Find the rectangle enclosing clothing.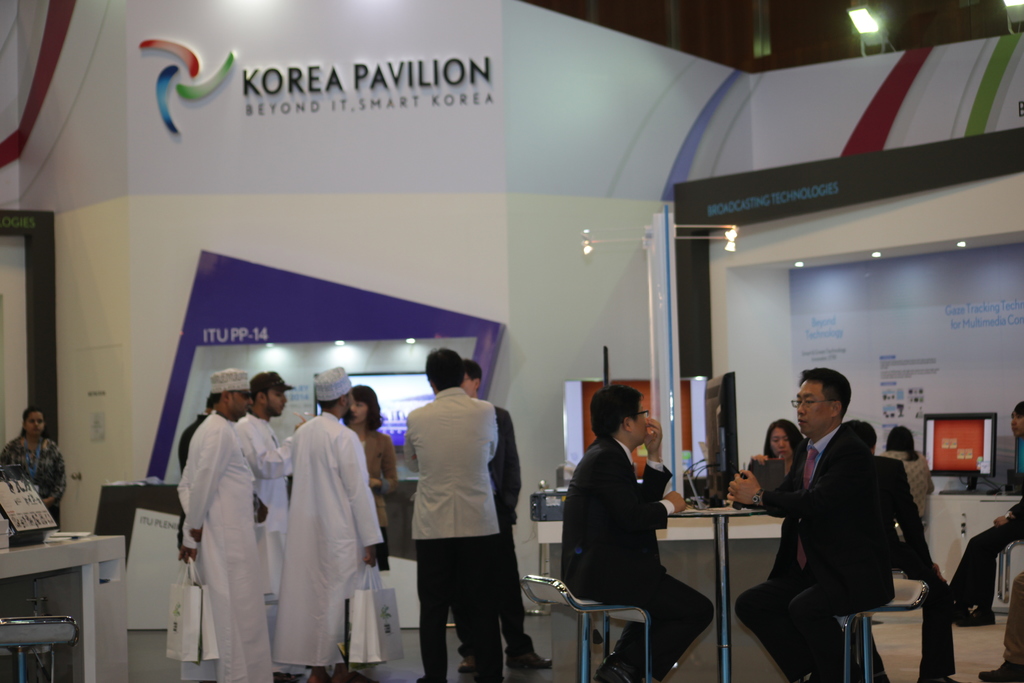
(left=486, top=401, right=538, bottom=667).
